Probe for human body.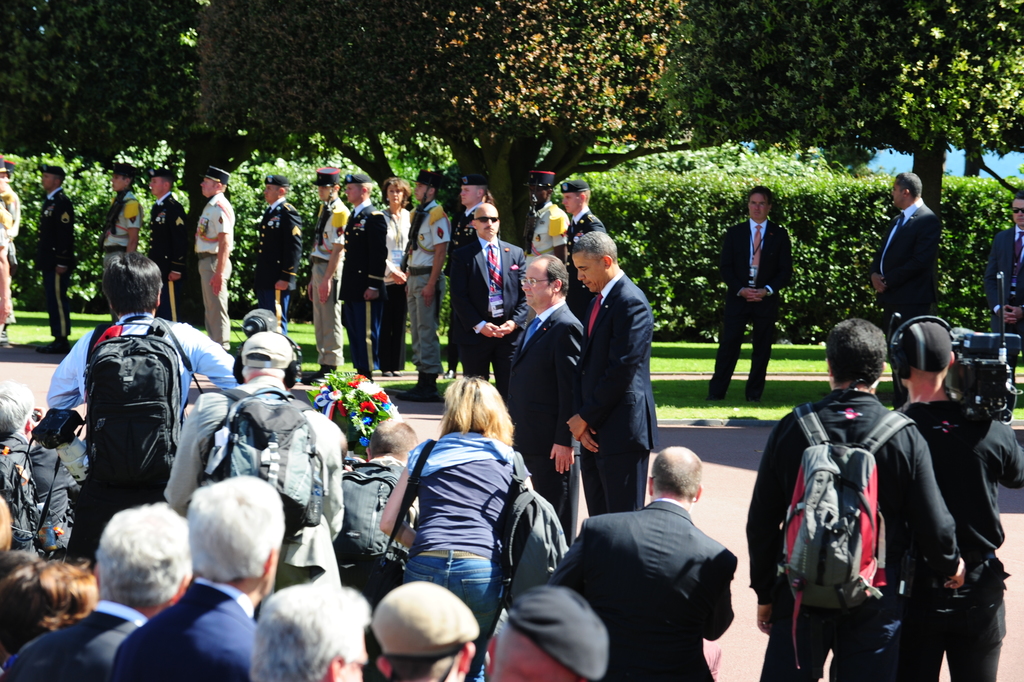
Probe result: select_region(454, 232, 523, 410).
